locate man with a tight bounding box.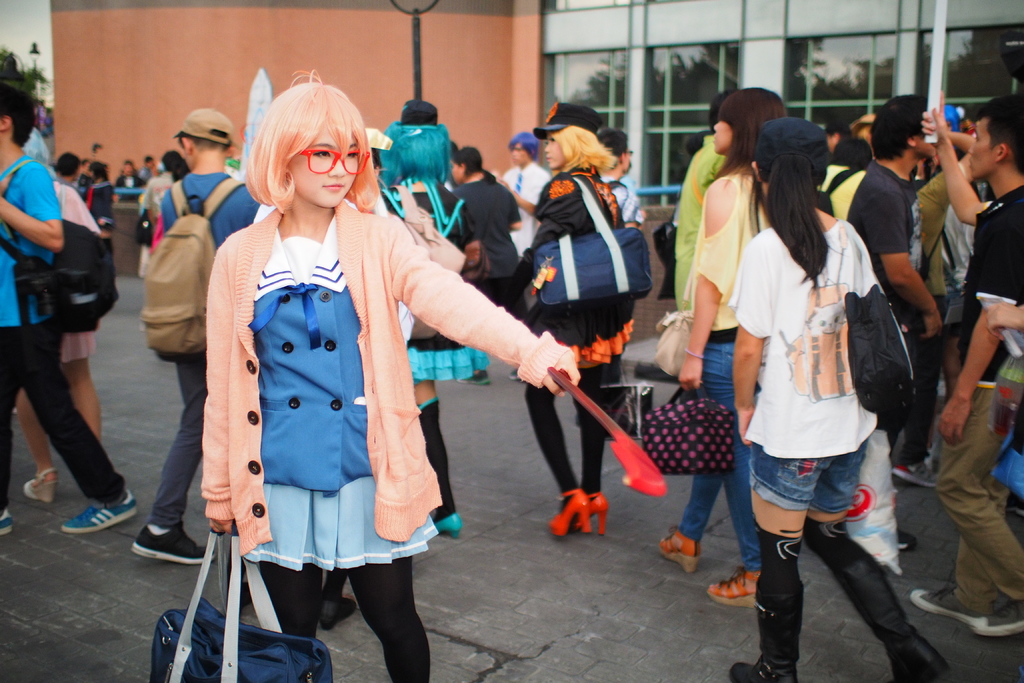
select_region(0, 80, 126, 537).
